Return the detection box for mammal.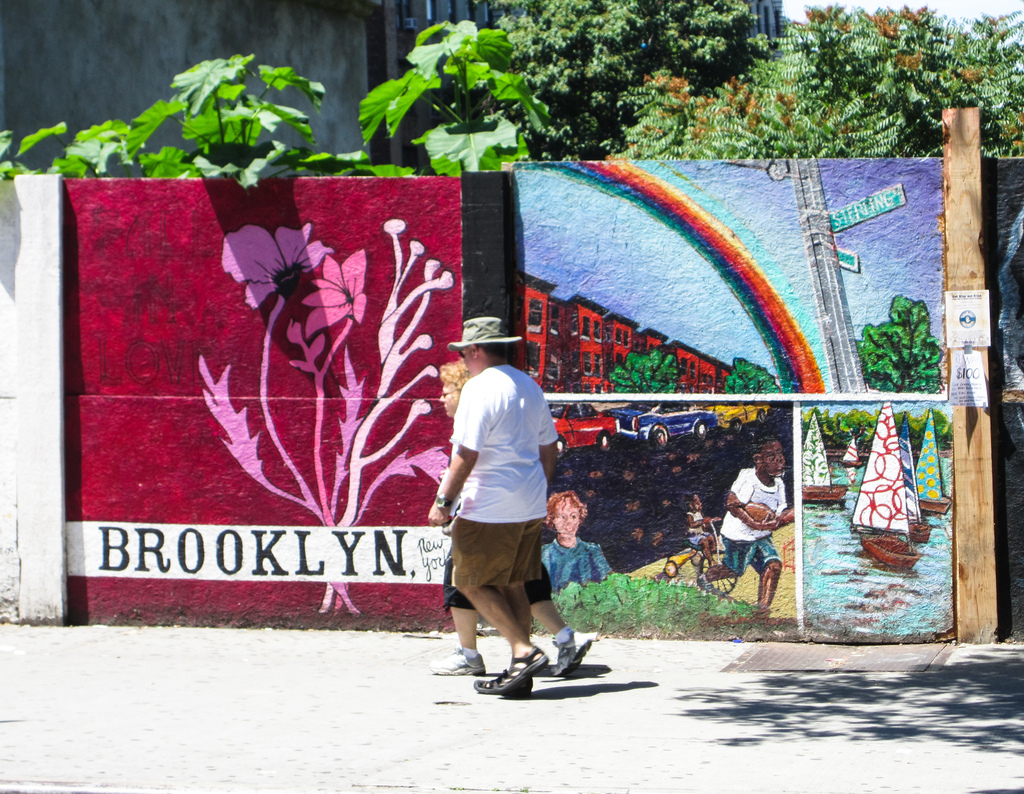
(x1=424, y1=315, x2=559, y2=692).
